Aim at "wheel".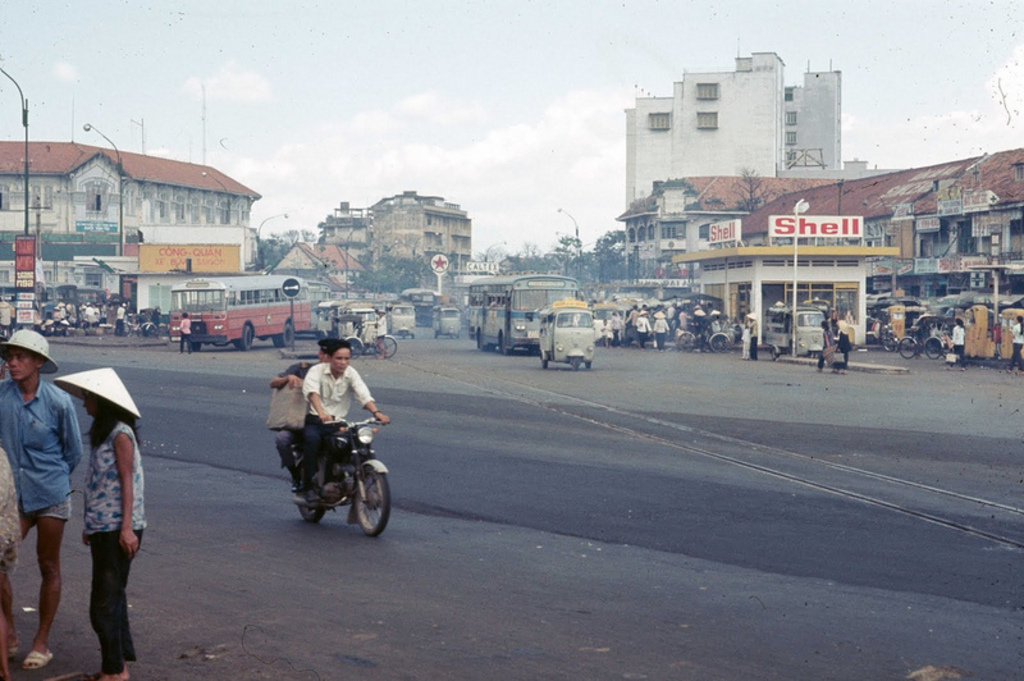
Aimed at (left=342, top=334, right=364, bottom=356).
